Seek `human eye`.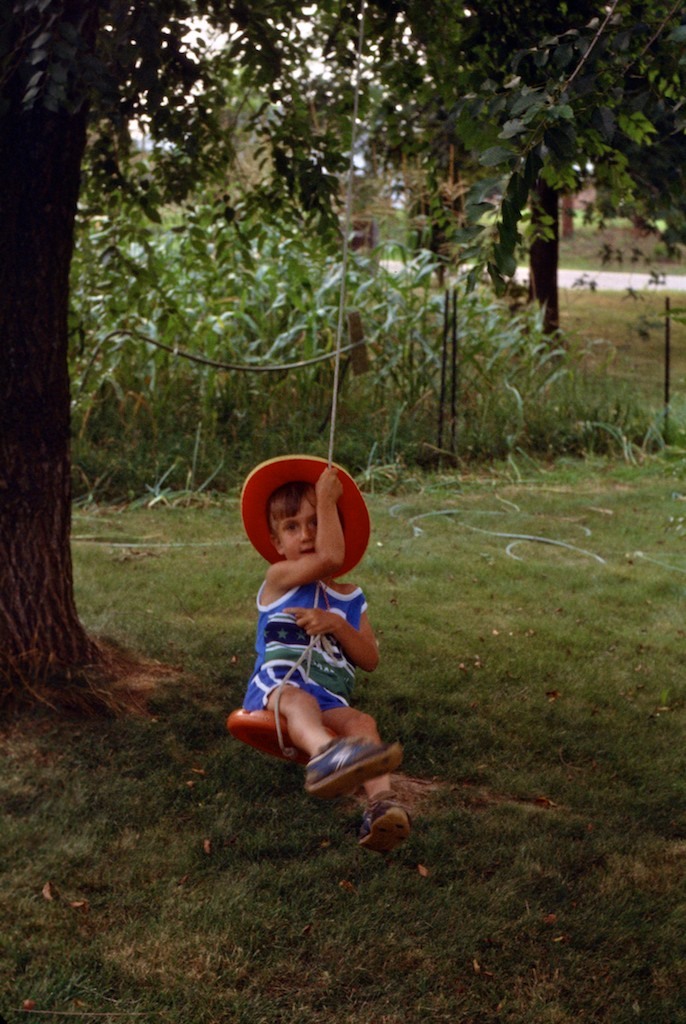
[284,520,300,534].
